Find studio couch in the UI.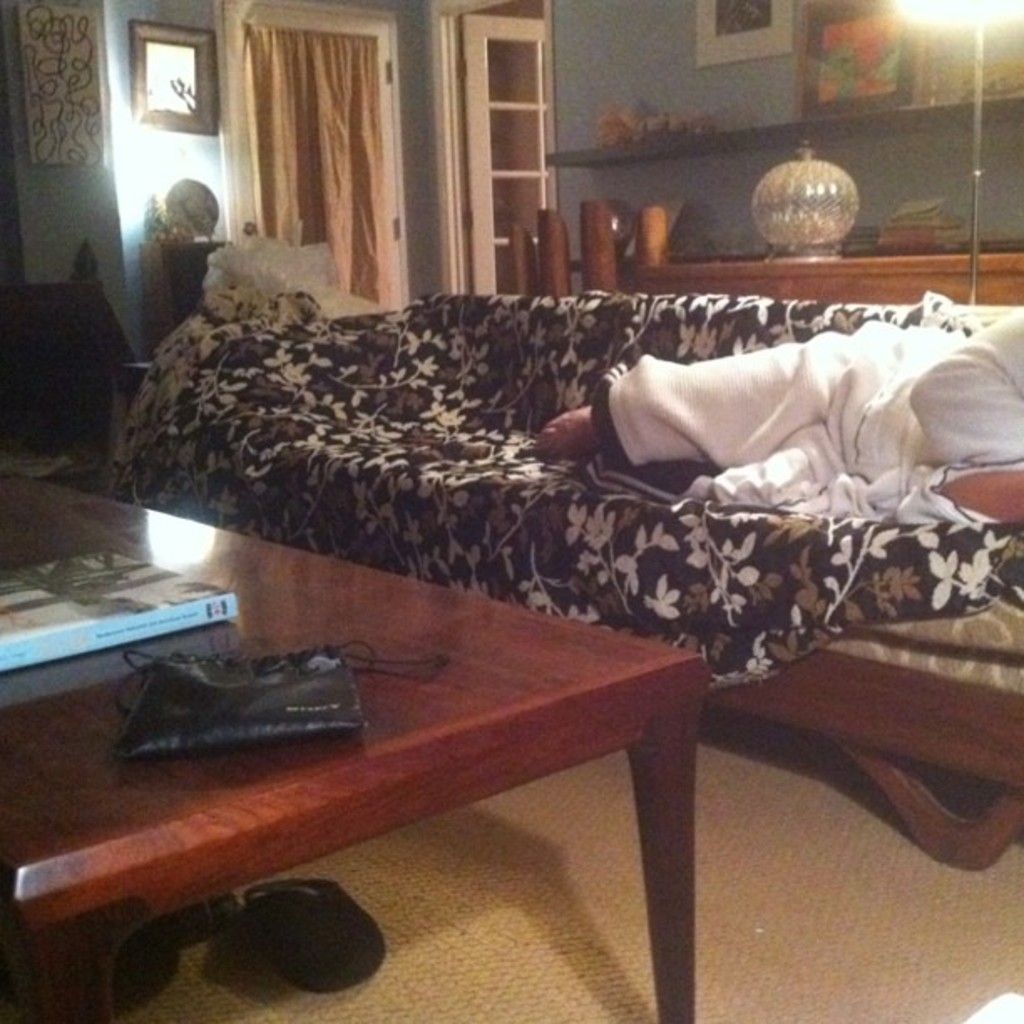
UI element at (157,284,1021,870).
